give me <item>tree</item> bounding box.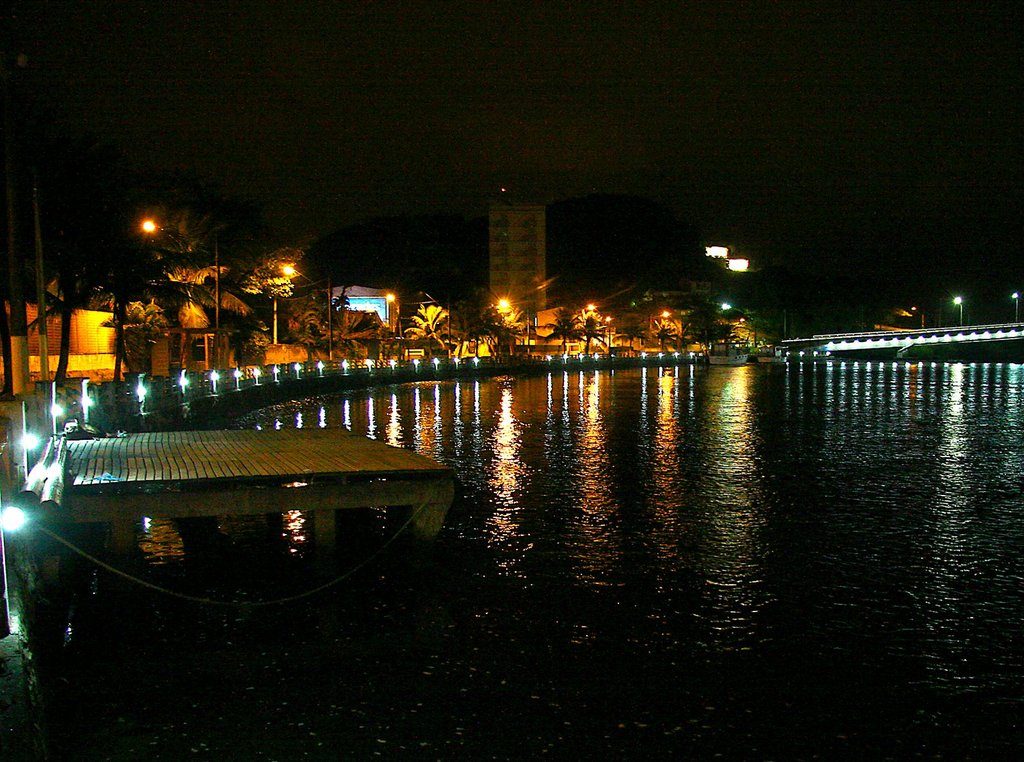
box=[138, 206, 228, 264].
